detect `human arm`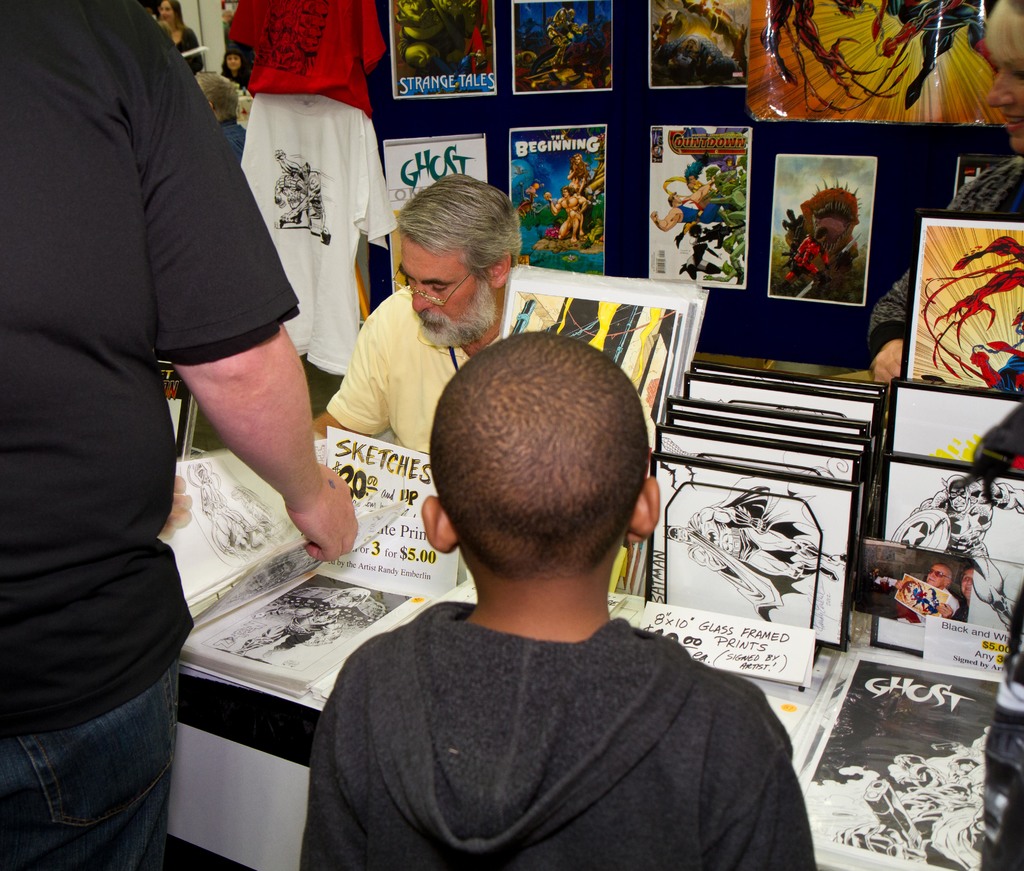
<region>710, 663, 824, 861</region>
